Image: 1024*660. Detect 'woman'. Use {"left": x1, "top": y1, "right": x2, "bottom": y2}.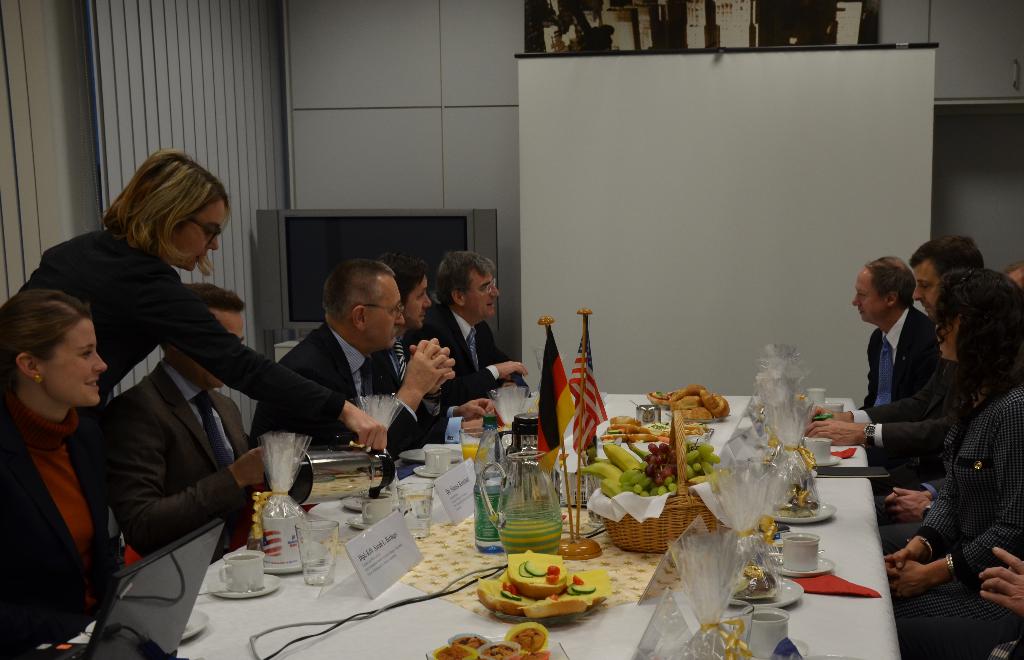
{"left": 0, "top": 153, "right": 391, "bottom": 463}.
